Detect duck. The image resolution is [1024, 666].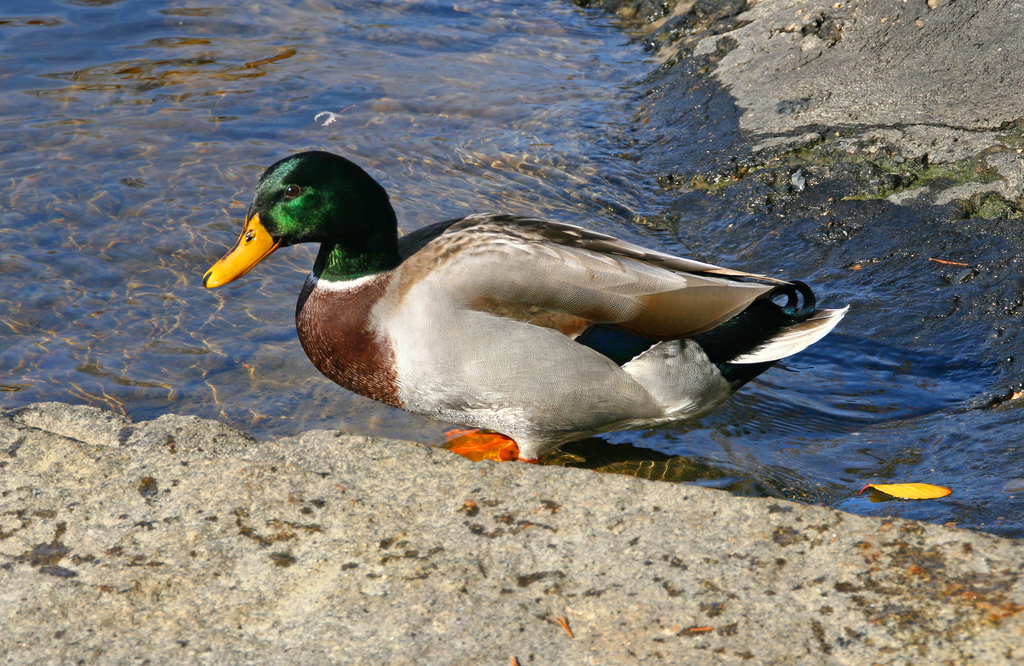
201,153,856,467.
